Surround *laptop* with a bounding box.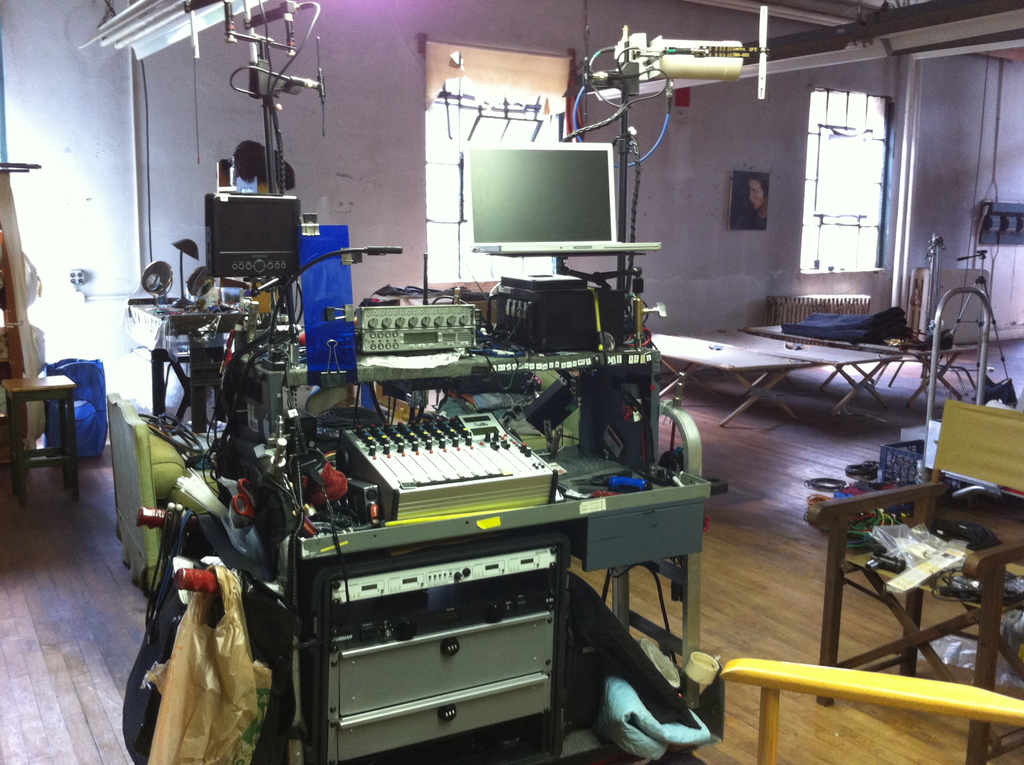
box(461, 139, 659, 253).
